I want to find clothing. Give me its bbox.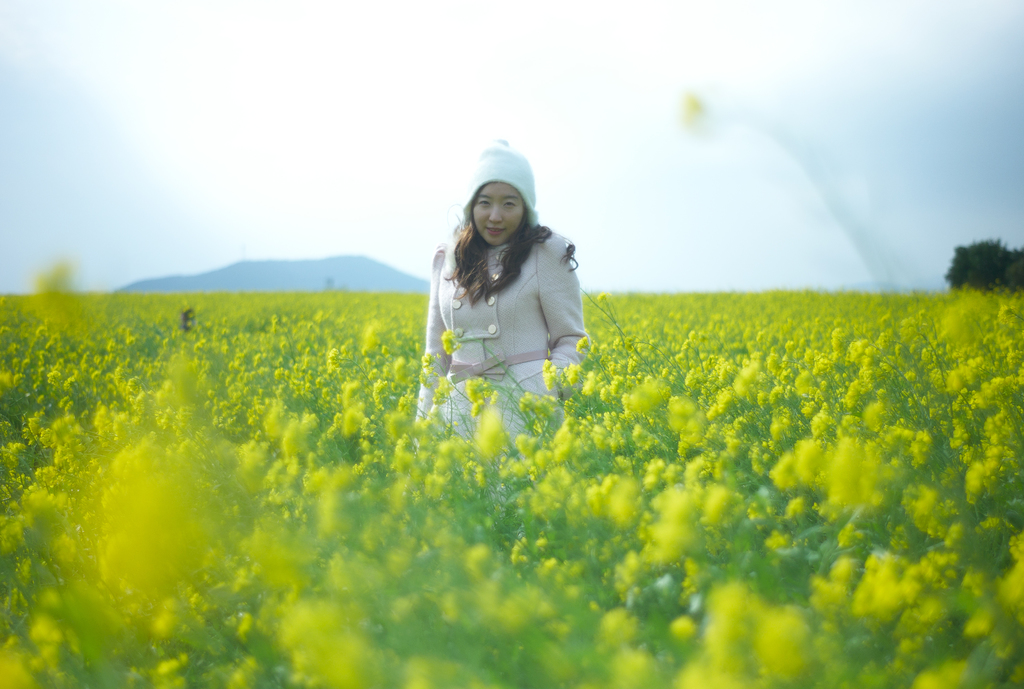
[405,227,579,447].
